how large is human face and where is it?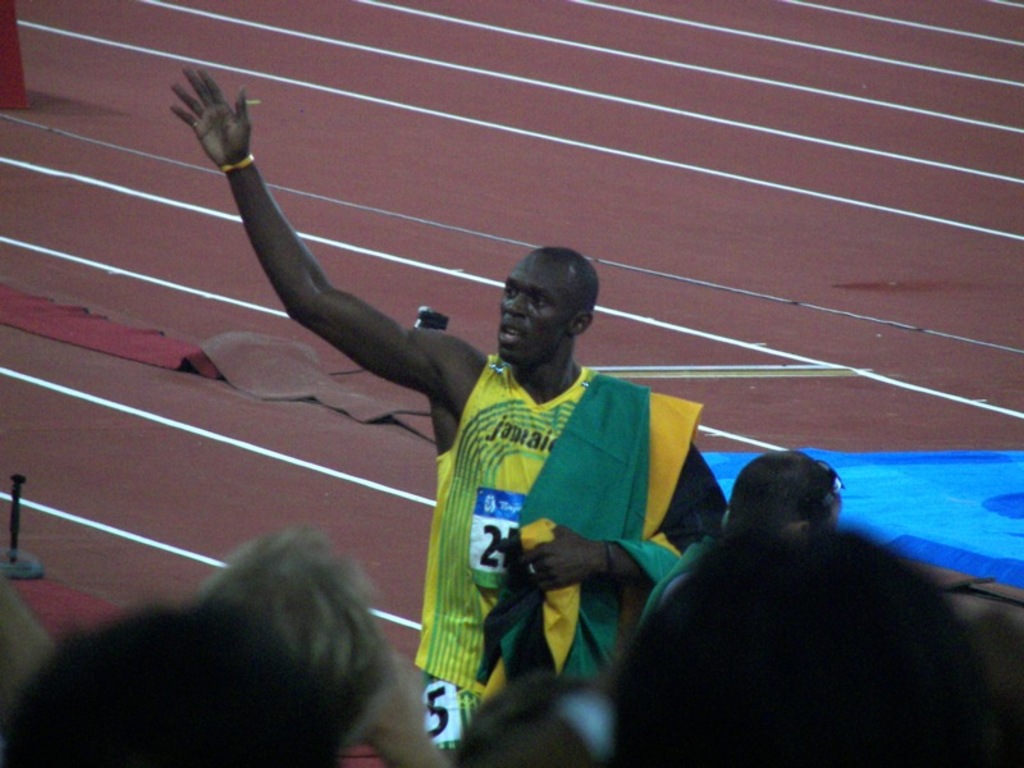
Bounding box: 497,252,573,360.
